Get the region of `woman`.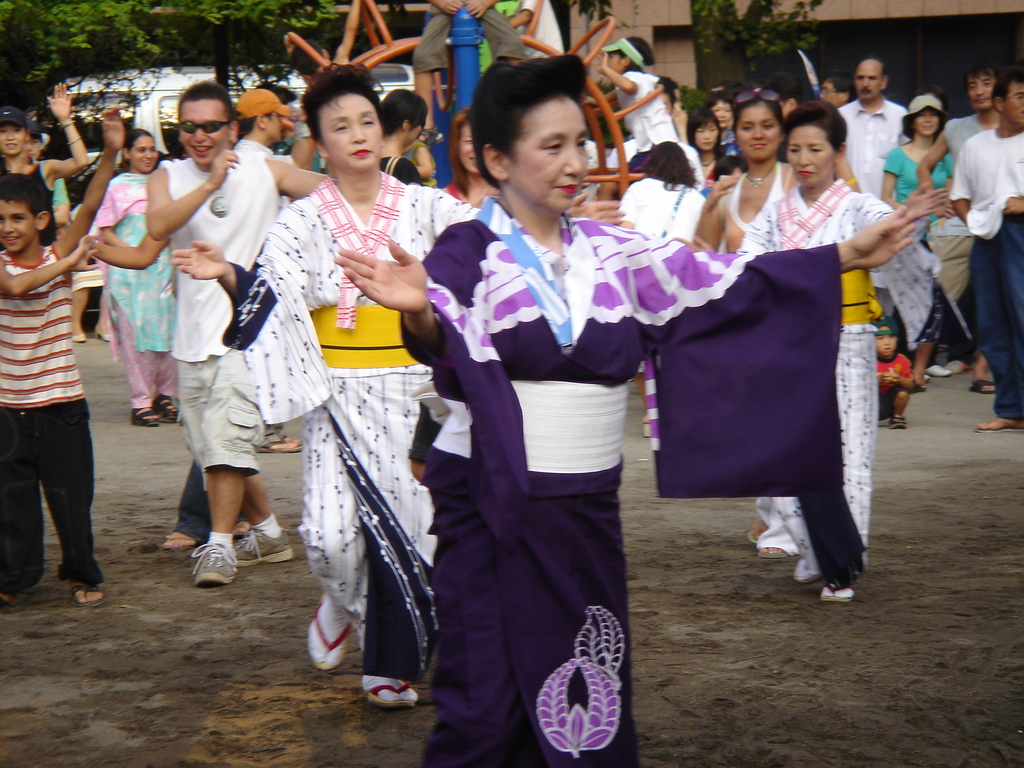
box(684, 106, 729, 180).
